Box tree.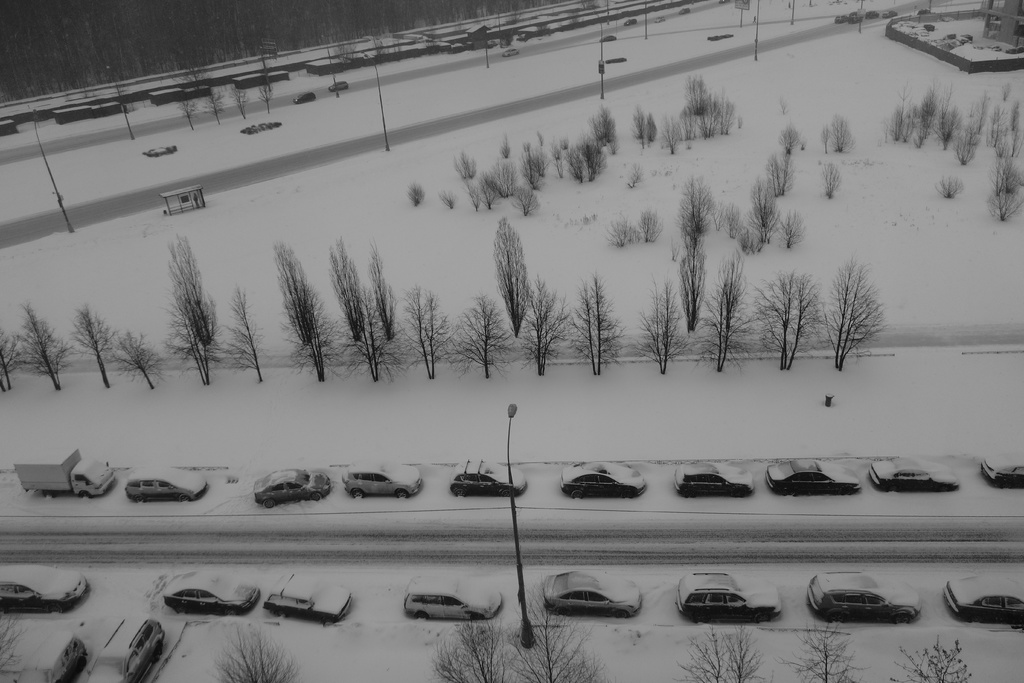
323/242/366/347.
